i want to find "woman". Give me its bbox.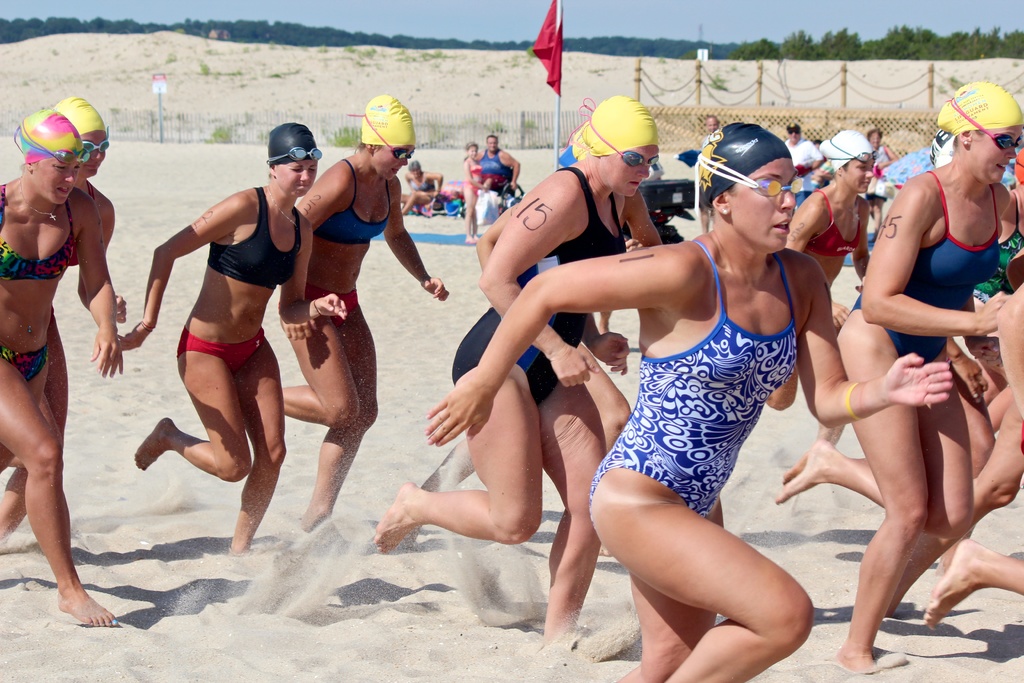
(x1=417, y1=120, x2=662, y2=555).
